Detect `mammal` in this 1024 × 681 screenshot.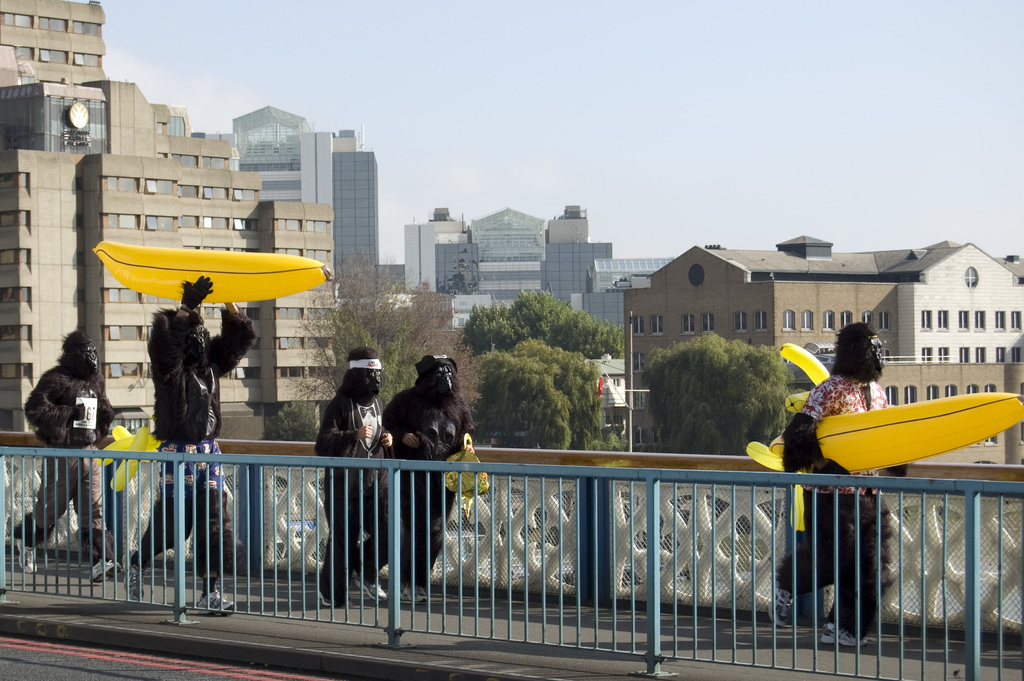
Detection: region(310, 345, 396, 605).
